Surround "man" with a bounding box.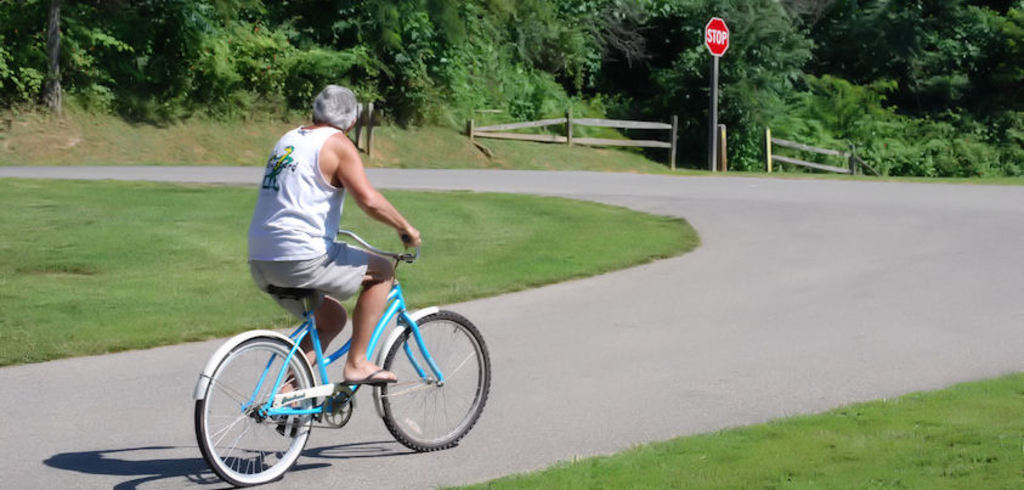
Rect(245, 80, 419, 409).
